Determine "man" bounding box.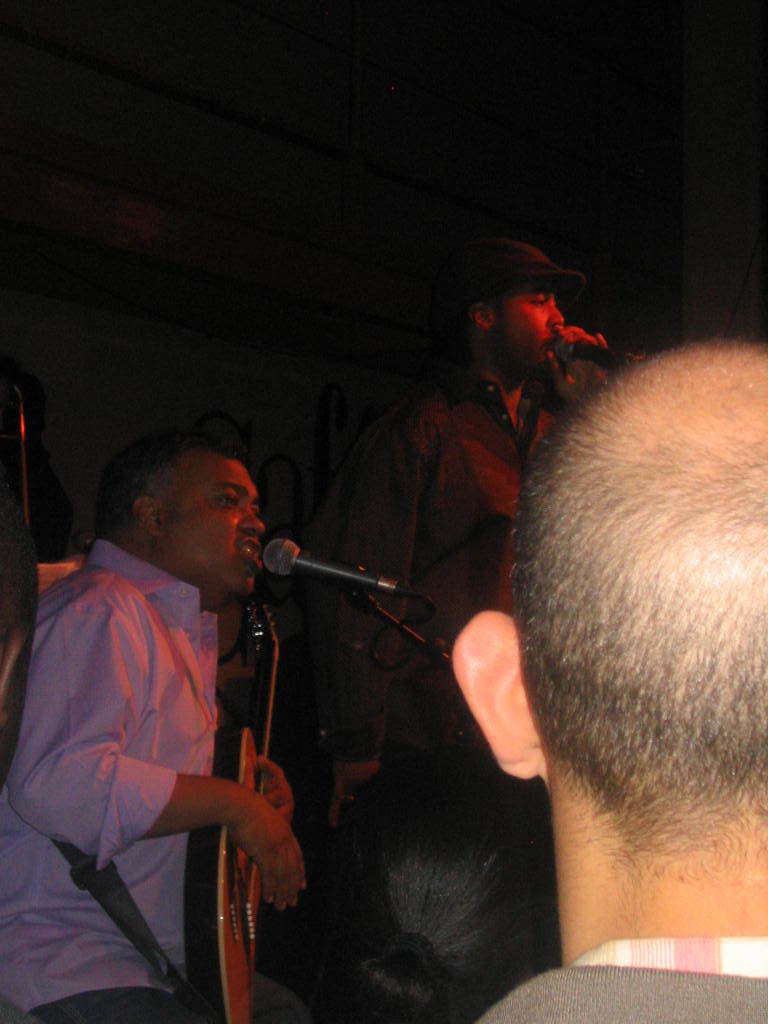
Determined: (384, 262, 601, 611).
